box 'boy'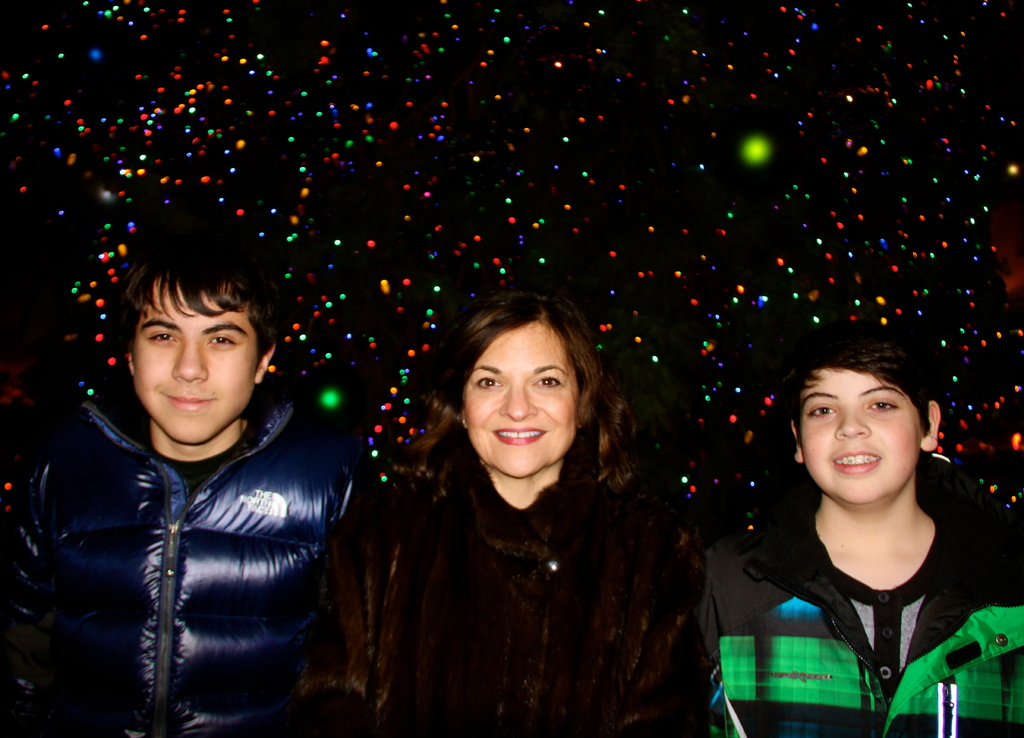
left=47, top=227, right=339, bottom=707
